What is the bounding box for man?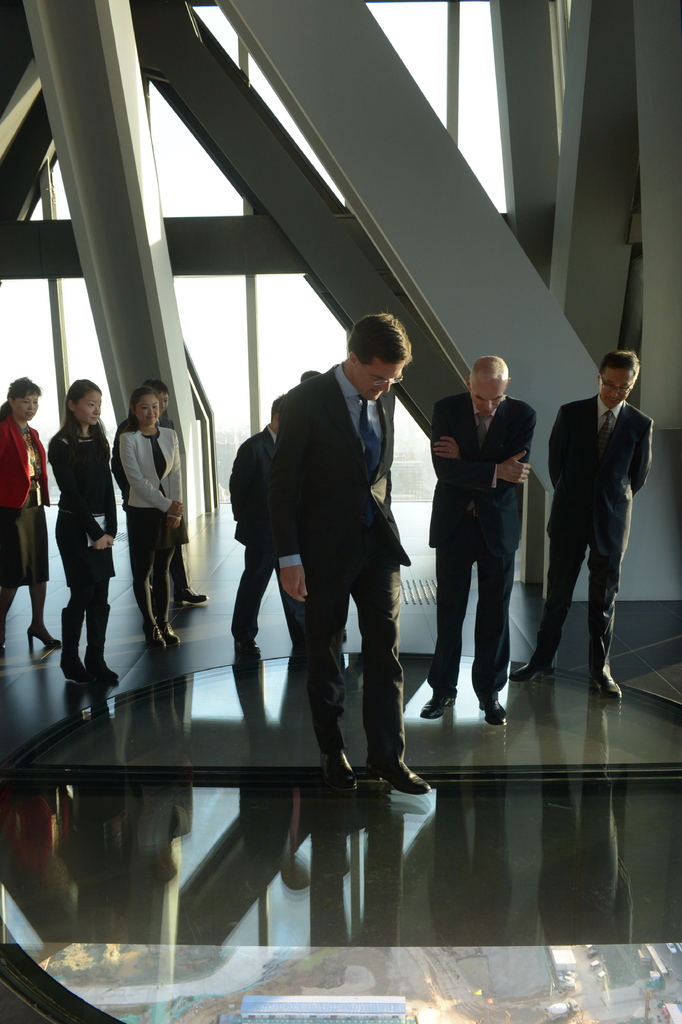
box=[402, 352, 542, 728].
